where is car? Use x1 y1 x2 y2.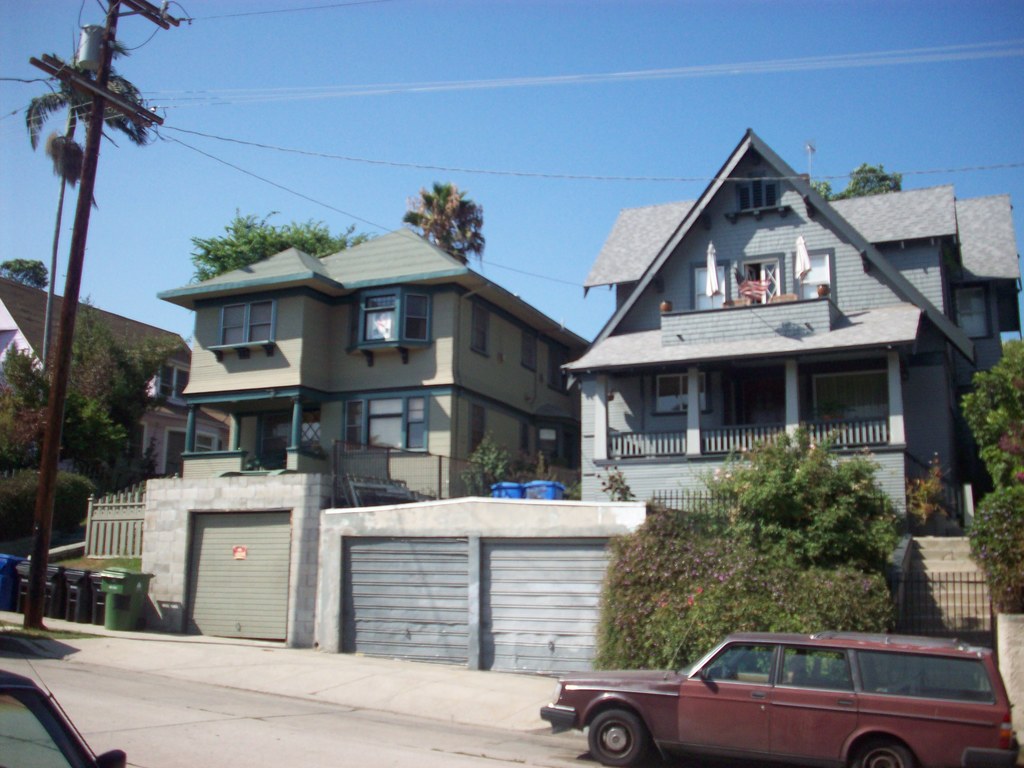
0 656 127 767.
